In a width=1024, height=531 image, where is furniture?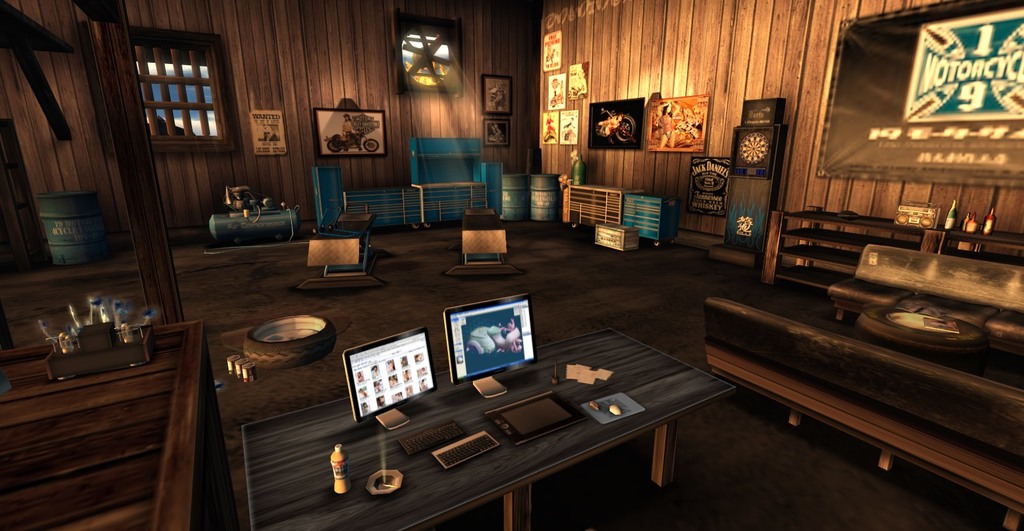
crop(297, 201, 394, 287).
